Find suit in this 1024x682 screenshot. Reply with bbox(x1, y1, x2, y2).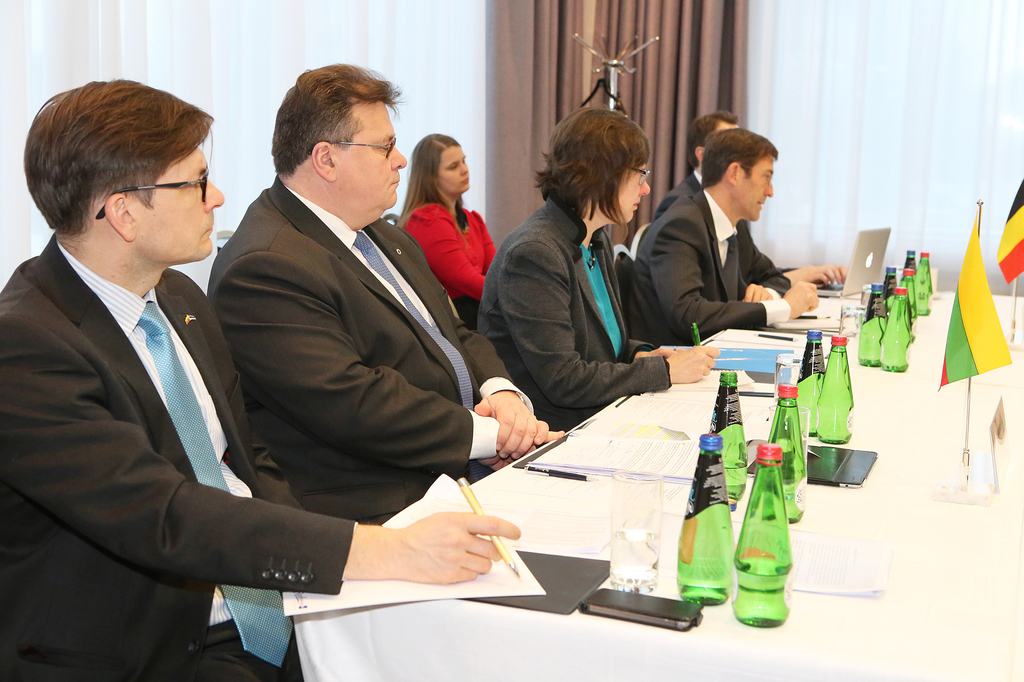
bbox(209, 173, 534, 525).
